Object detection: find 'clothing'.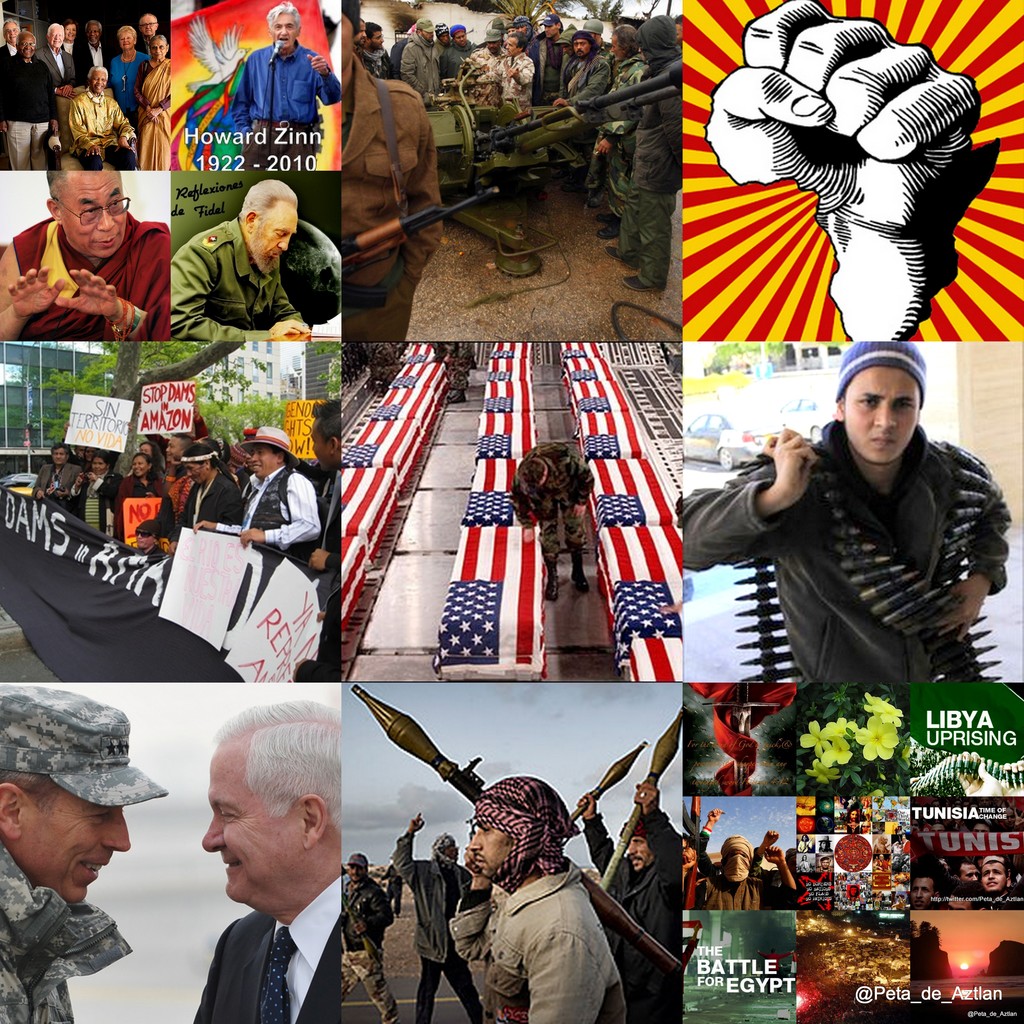
(left=508, top=441, right=591, bottom=562).
